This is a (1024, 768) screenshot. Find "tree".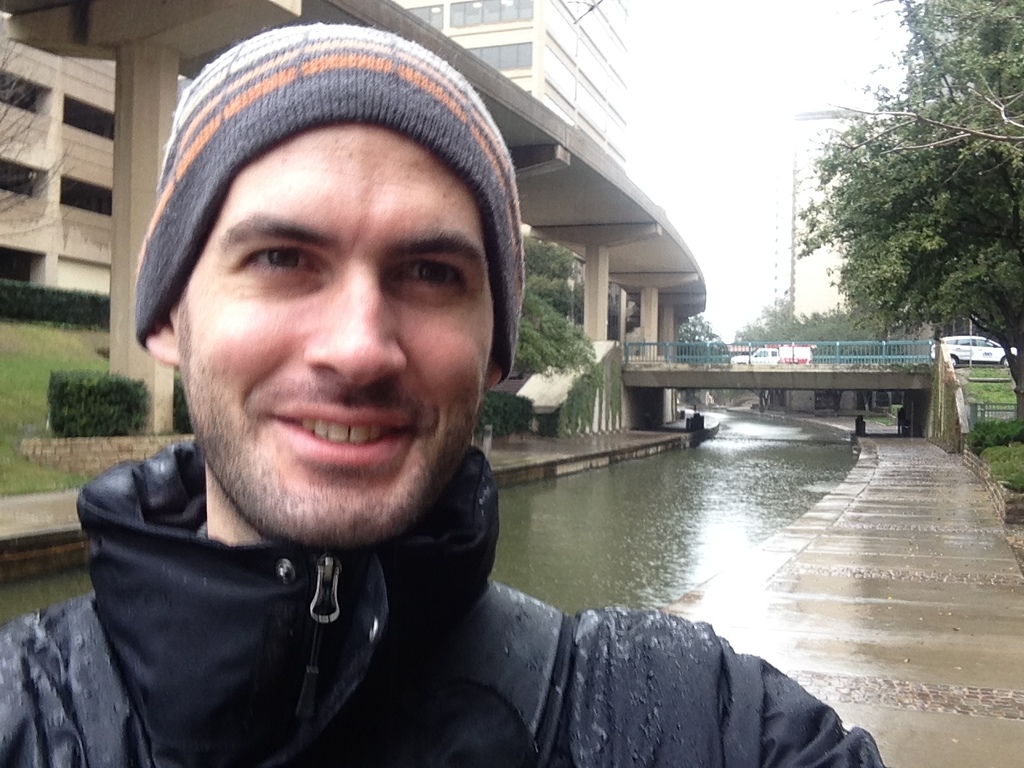
Bounding box: <box>793,0,1023,435</box>.
